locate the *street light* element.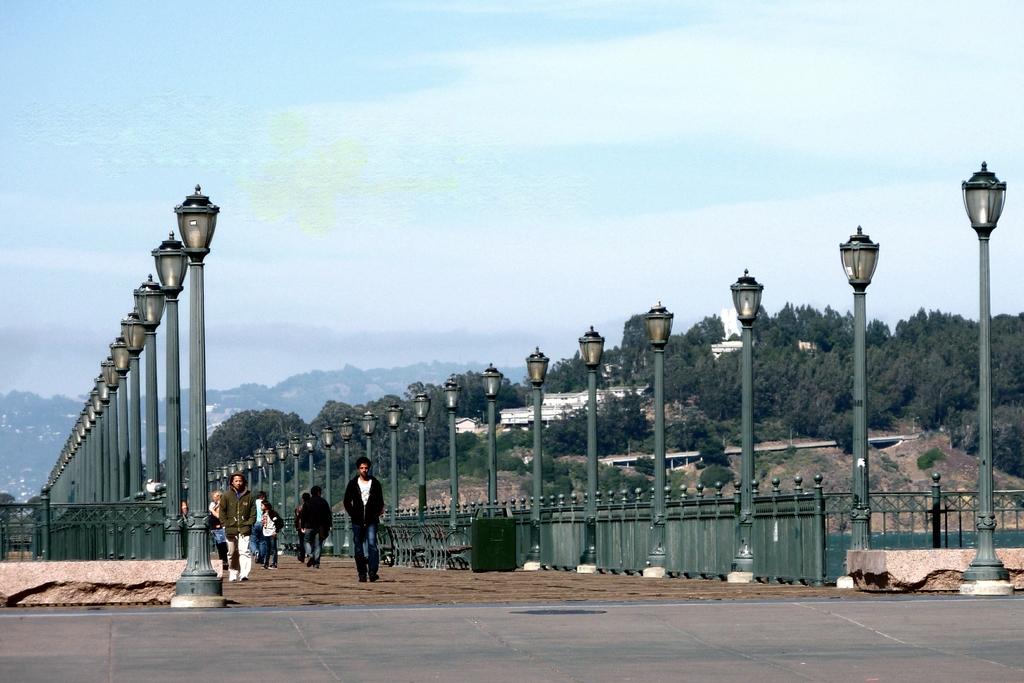
Element bbox: <box>834,220,880,546</box>.
